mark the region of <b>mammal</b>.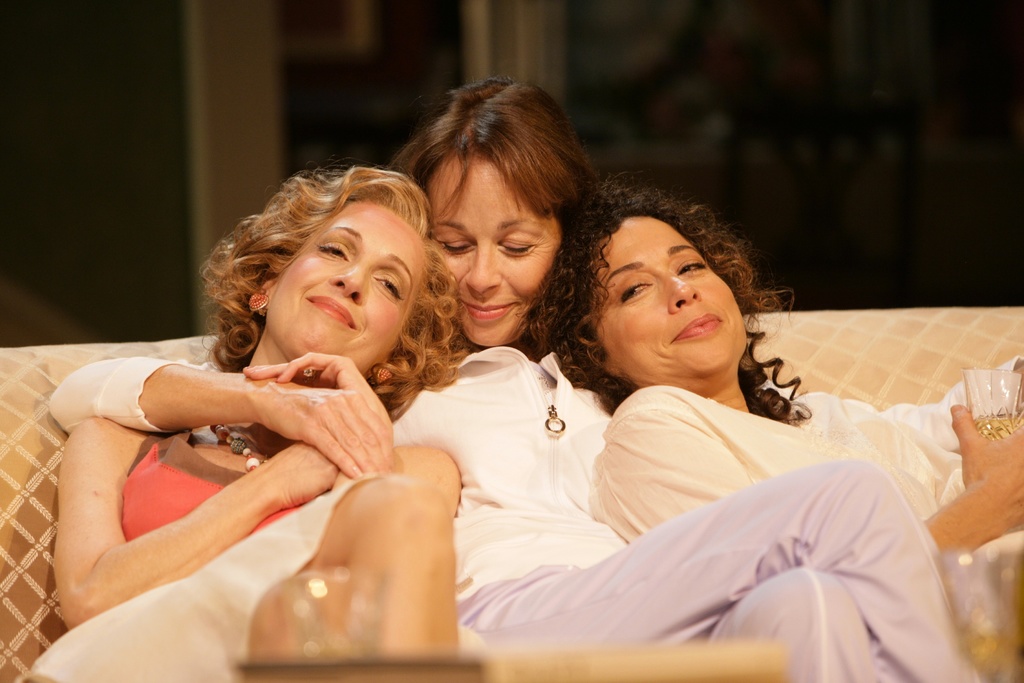
Region: bbox(513, 170, 1023, 554).
